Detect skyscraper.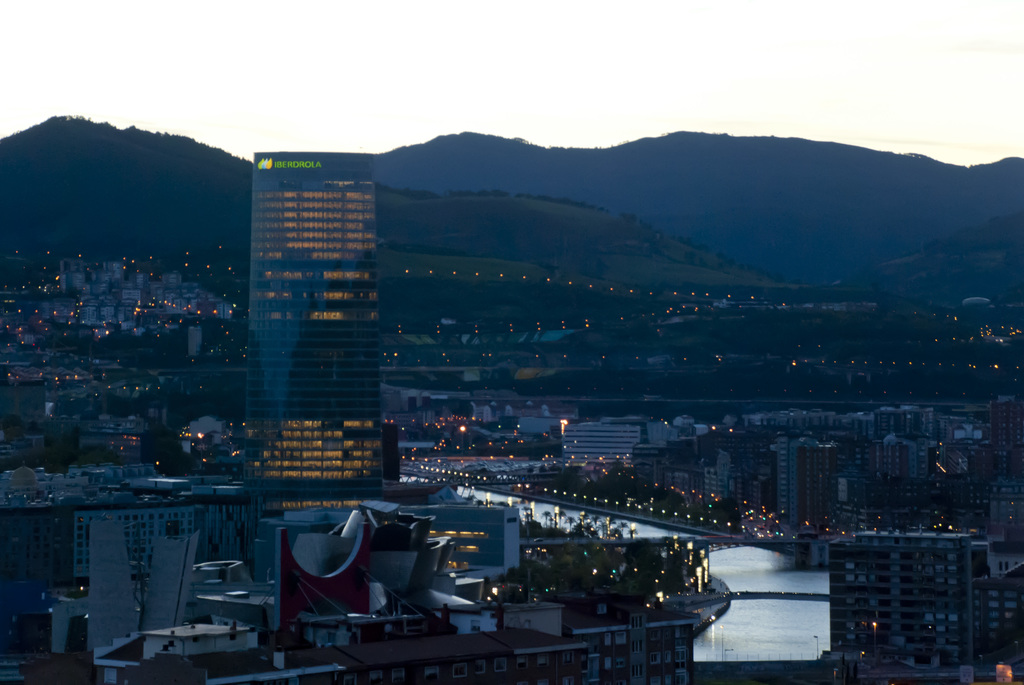
Detected at (243,150,399,519).
